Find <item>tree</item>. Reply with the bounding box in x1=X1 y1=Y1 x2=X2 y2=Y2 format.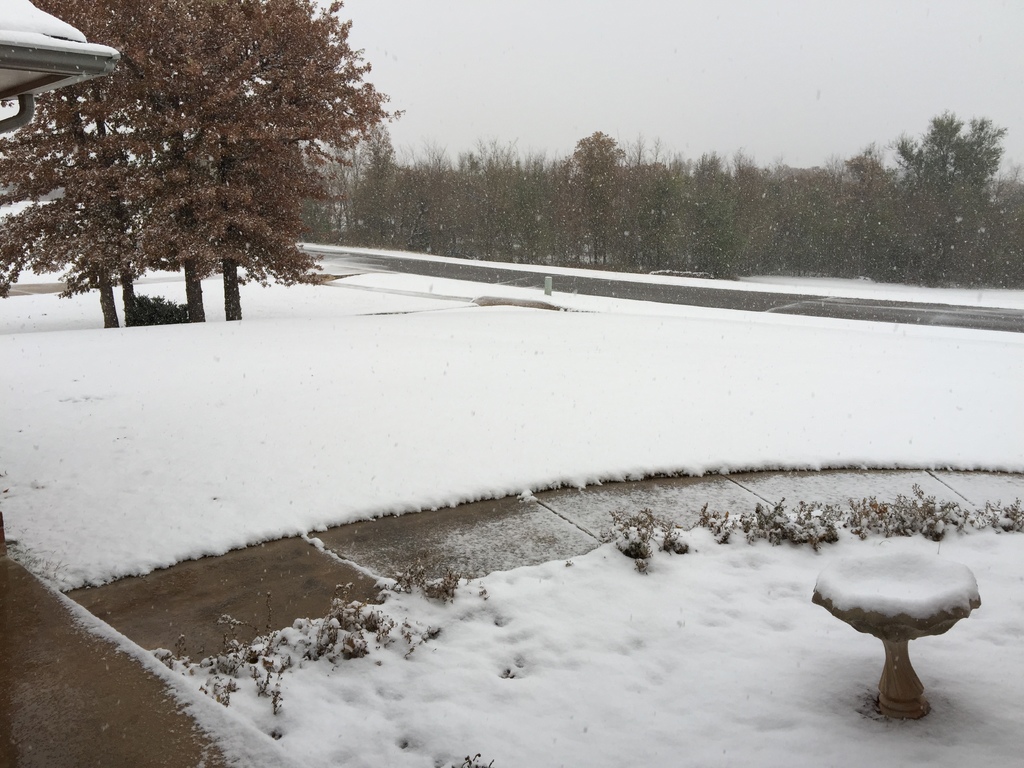
x1=571 y1=126 x2=628 y2=188.
